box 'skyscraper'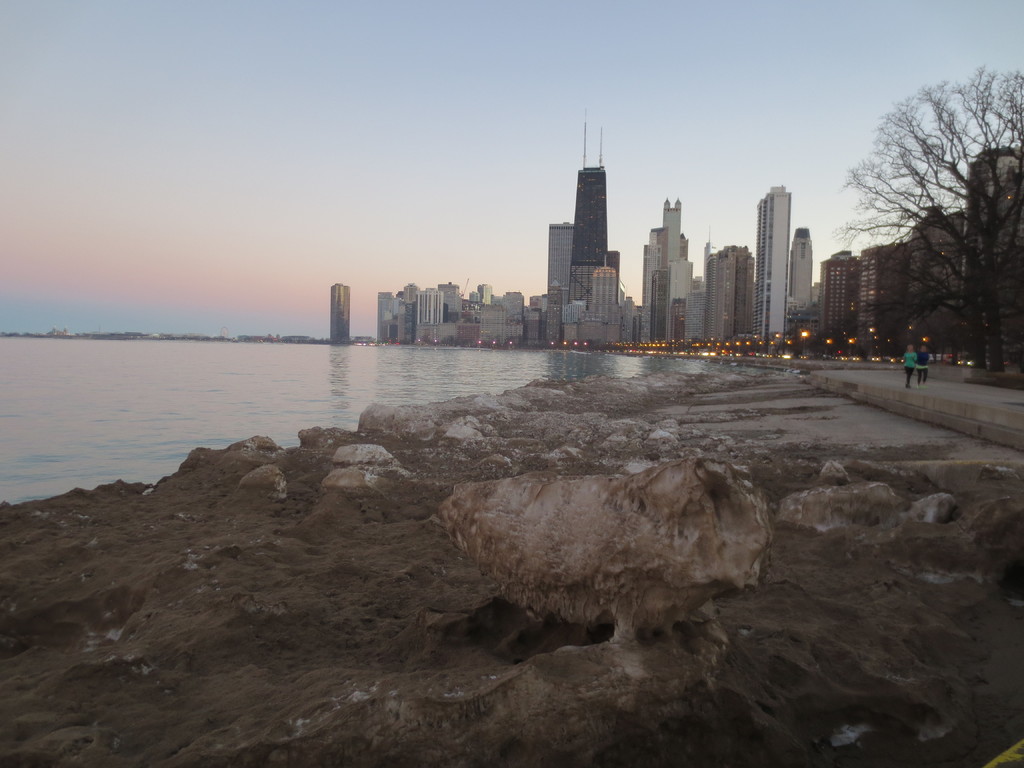
BBox(646, 260, 693, 346)
